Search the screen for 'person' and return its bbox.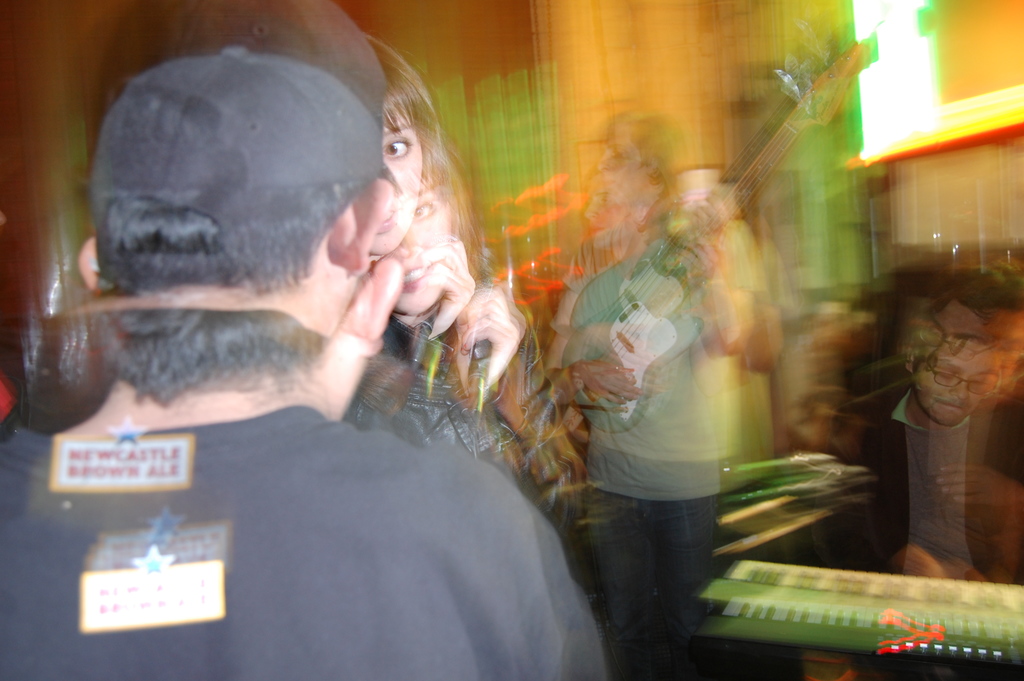
Found: x1=877, y1=269, x2=1021, y2=605.
